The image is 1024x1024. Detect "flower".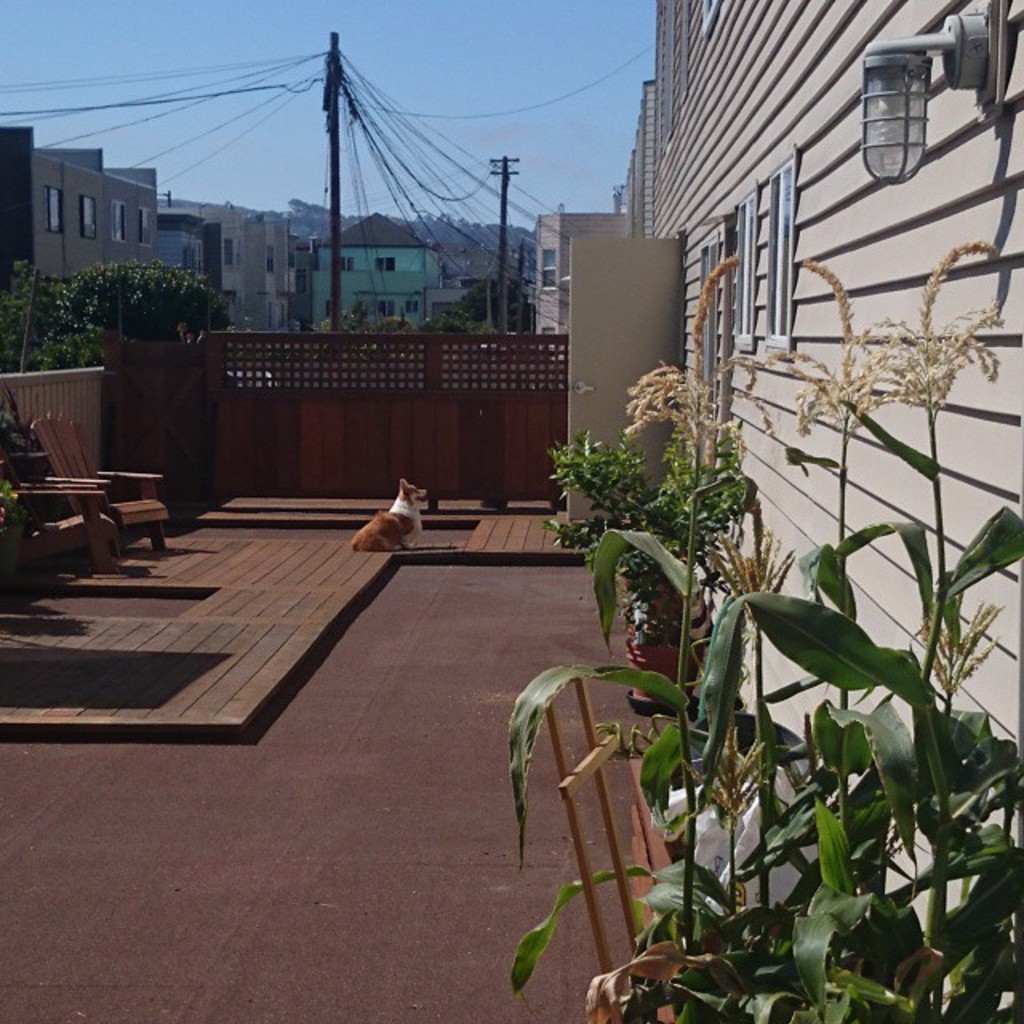
Detection: region(683, 720, 766, 824).
